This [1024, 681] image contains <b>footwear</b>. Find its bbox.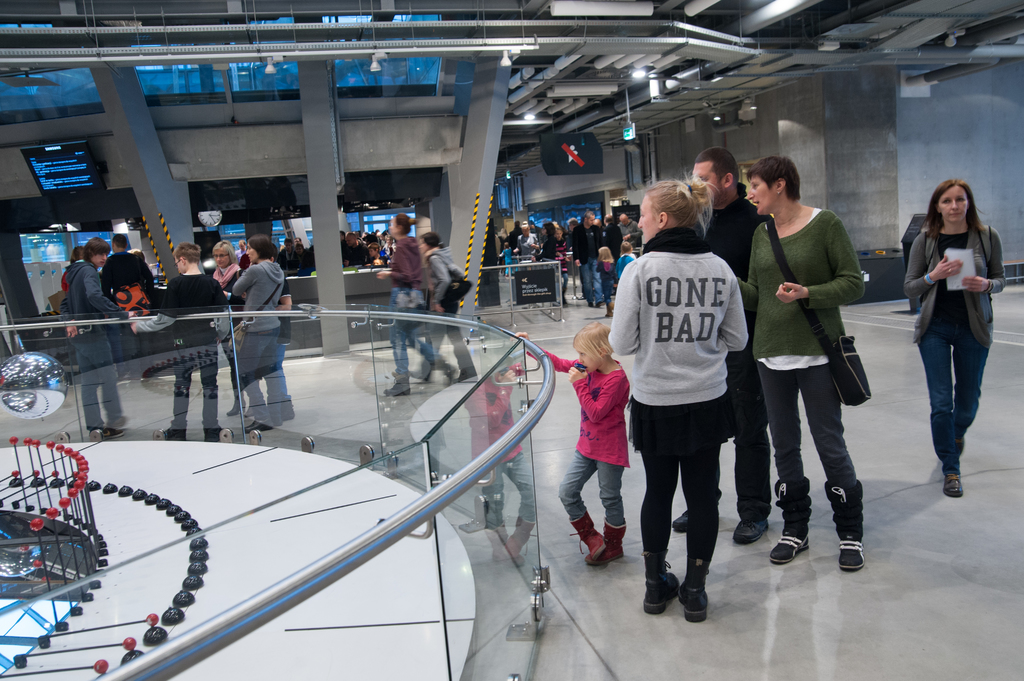
(202, 422, 230, 442).
